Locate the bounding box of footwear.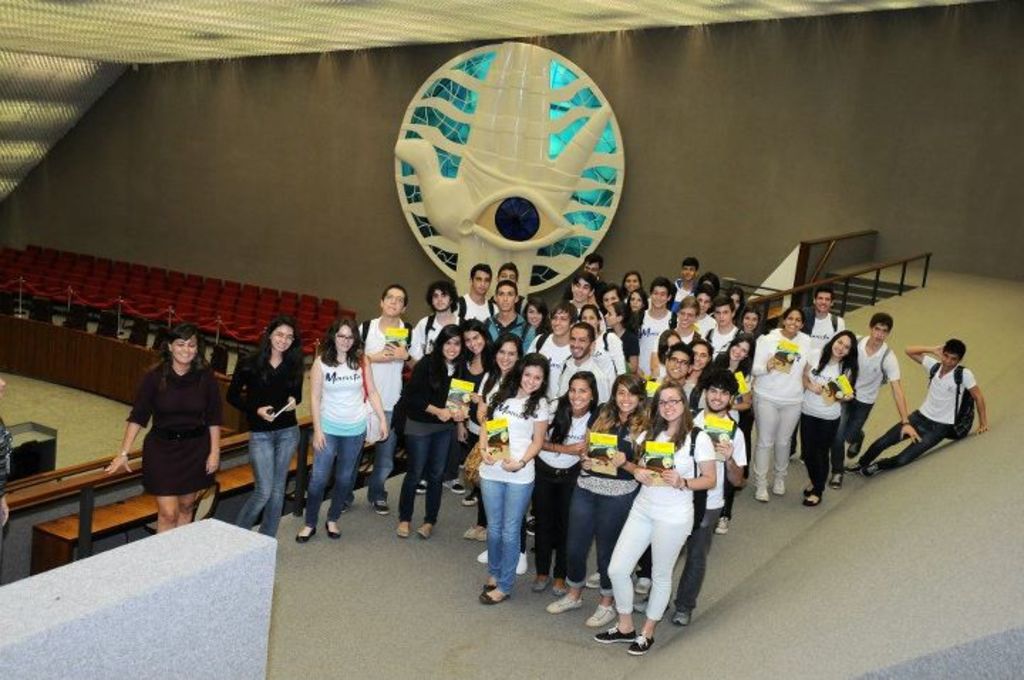
Bounding box: (845,428,860,454).
